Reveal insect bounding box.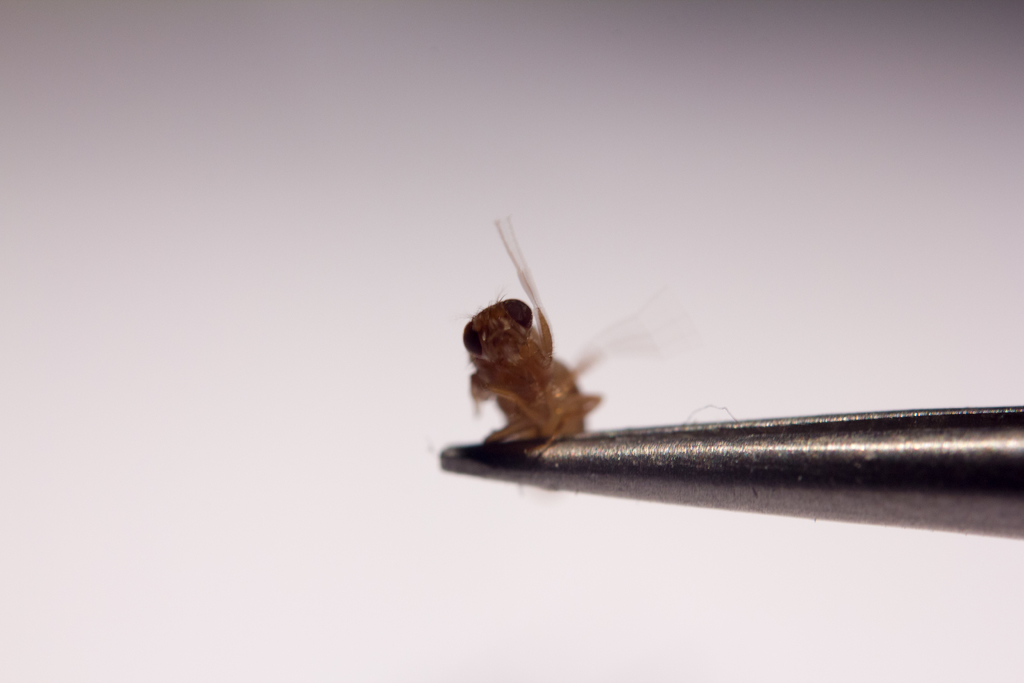
Revealed: x1=461, y1=212, x2=644, y2=462.
